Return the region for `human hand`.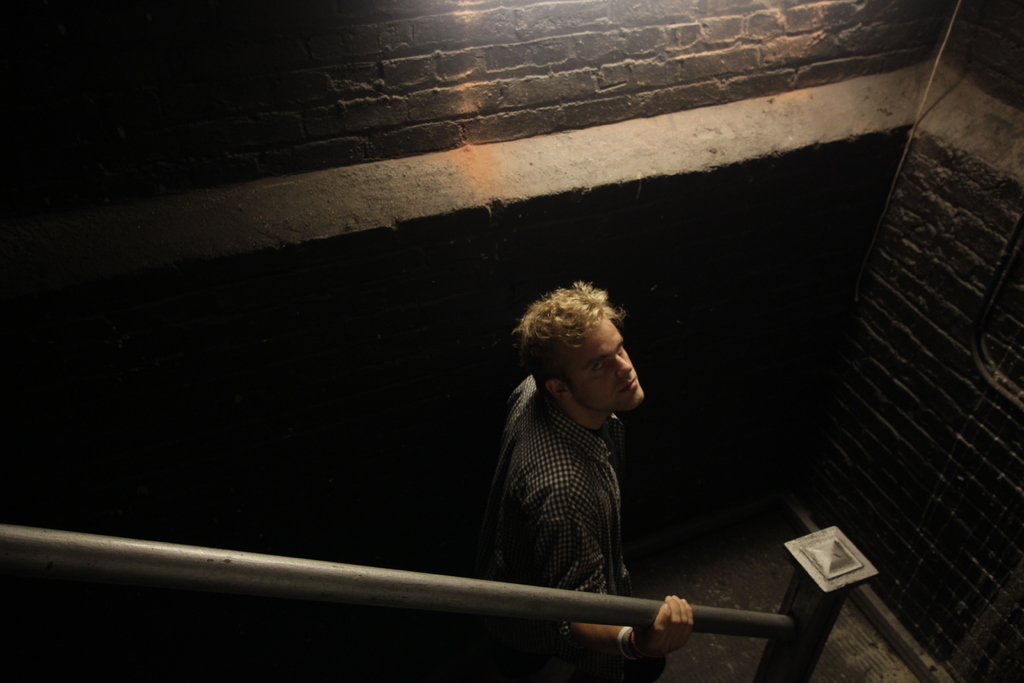
{"x1": 636, "y1": 591, "x2": 698, "y2": 675}.
